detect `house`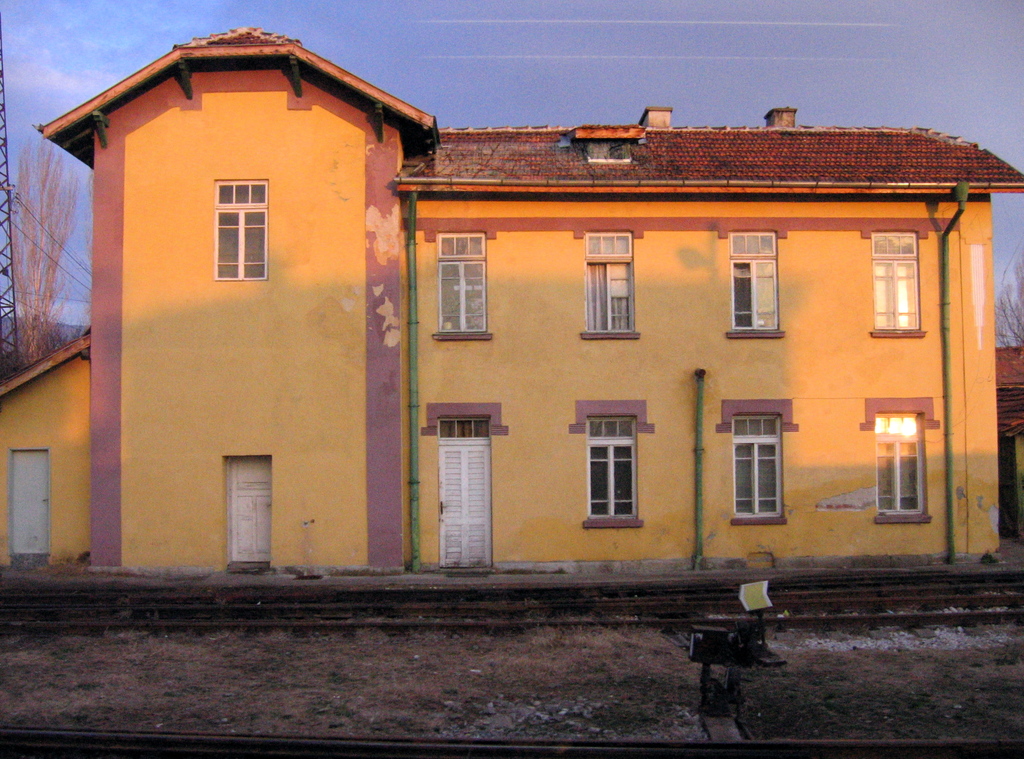
Rect(127, 38, 967, 612)
